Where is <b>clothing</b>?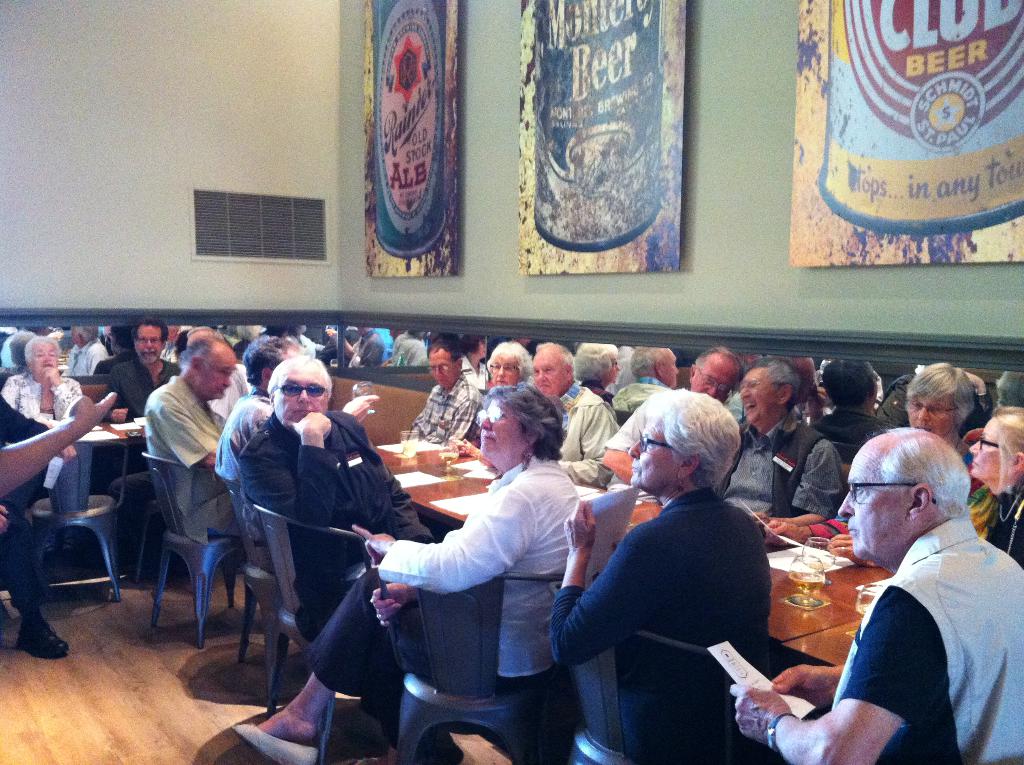
box=[239, 417, 452, 552].
